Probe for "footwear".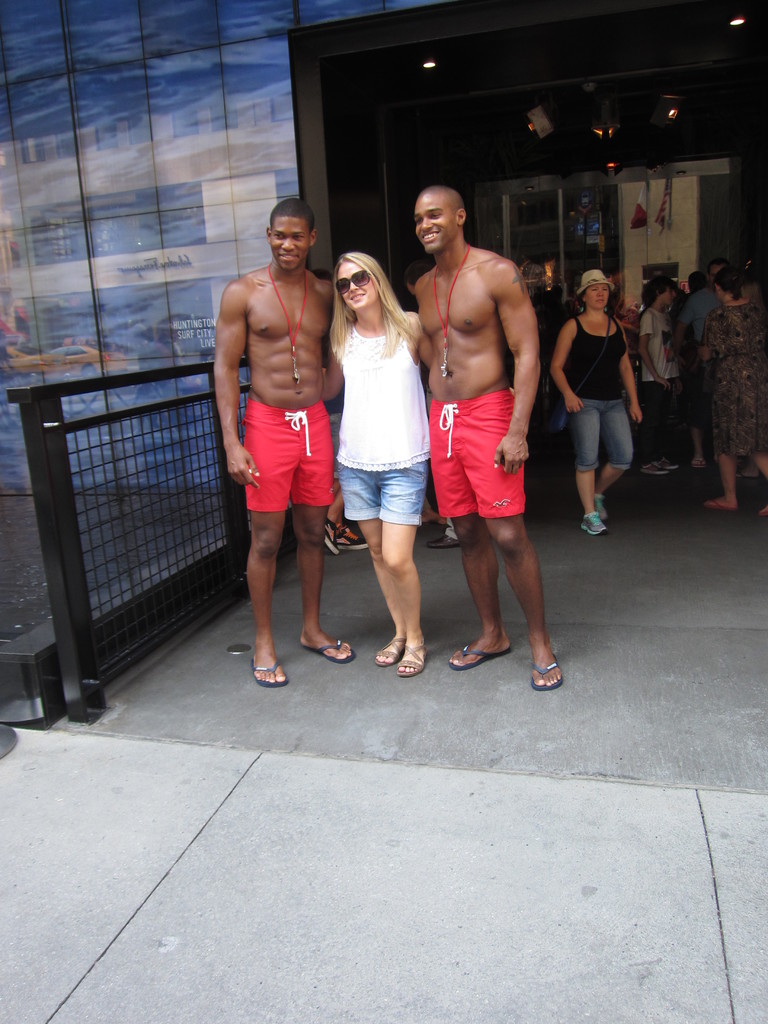
Probe result: left=397, top=643, right=429, bottom=678.
